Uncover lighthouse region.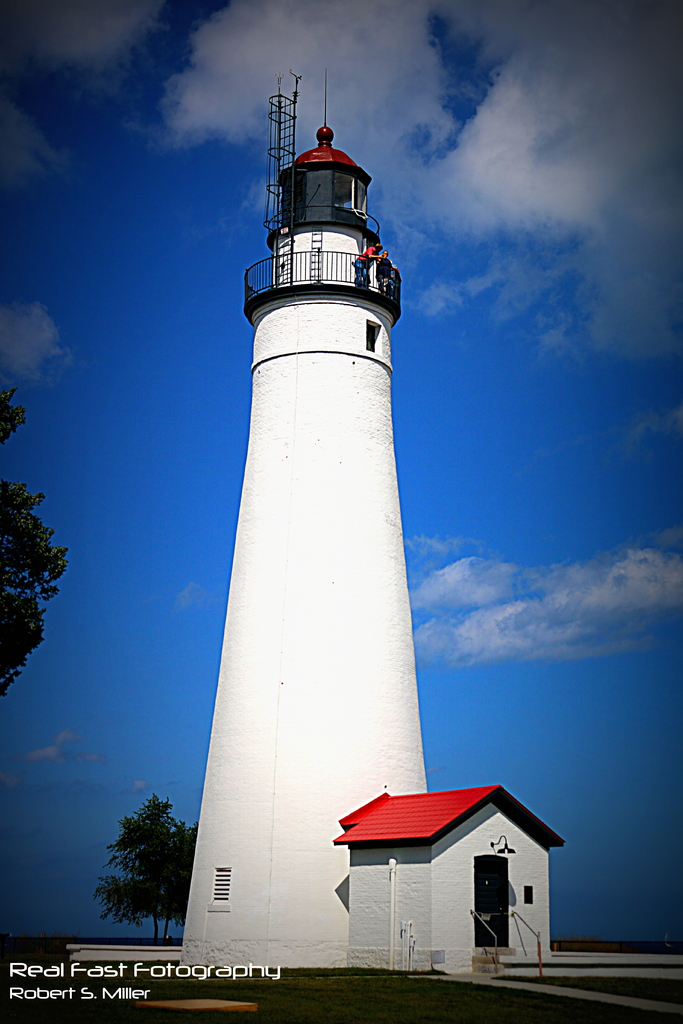
Uncovered: (left=161, top=67, right=468, bottom=986).
